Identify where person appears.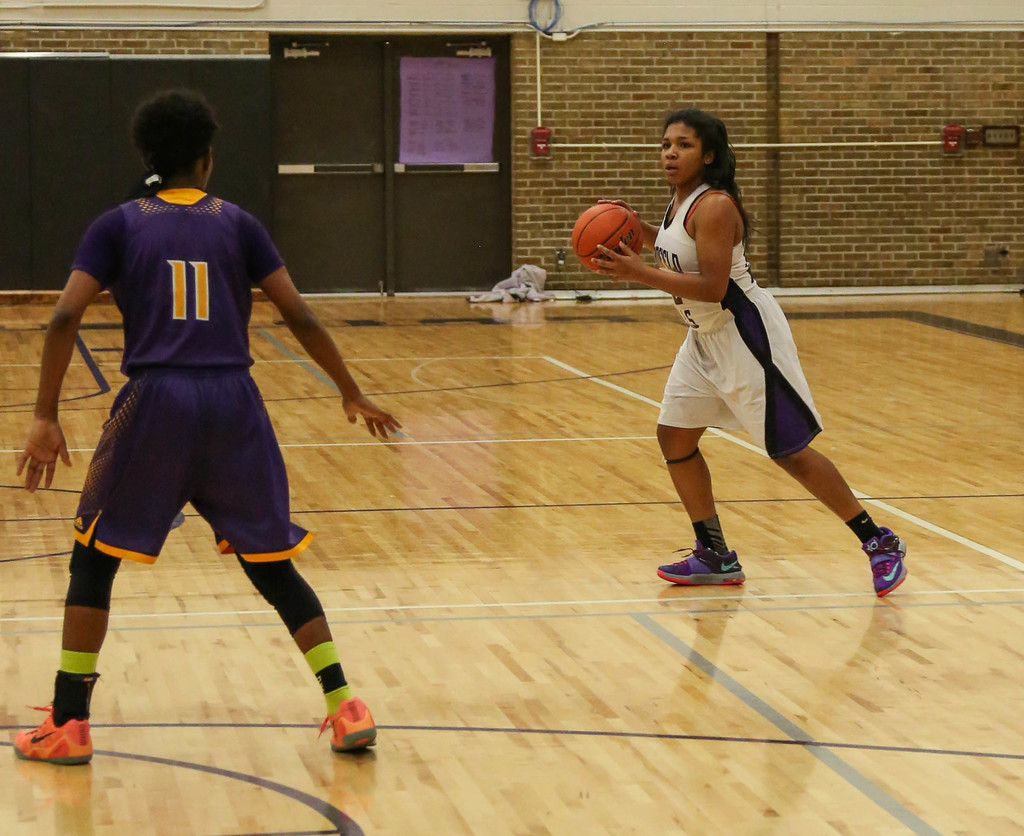
Appears at (left=32, top=118, right=370, bottom=782).
